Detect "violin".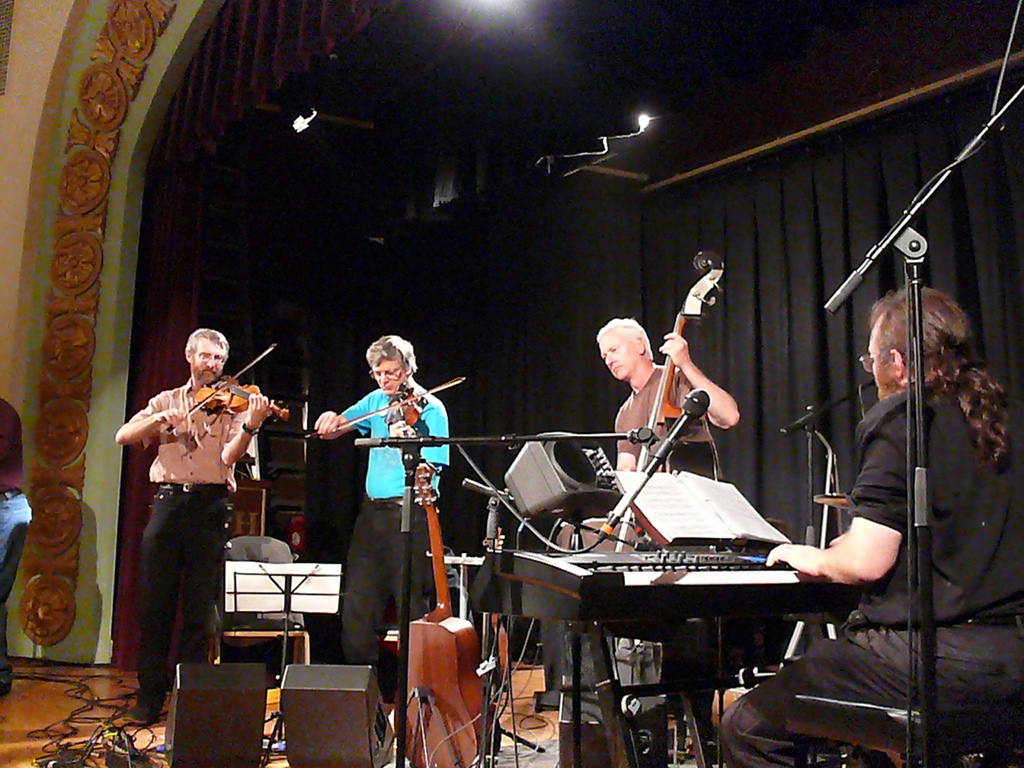
Detected at Rect(163, 347, 287, 441).
